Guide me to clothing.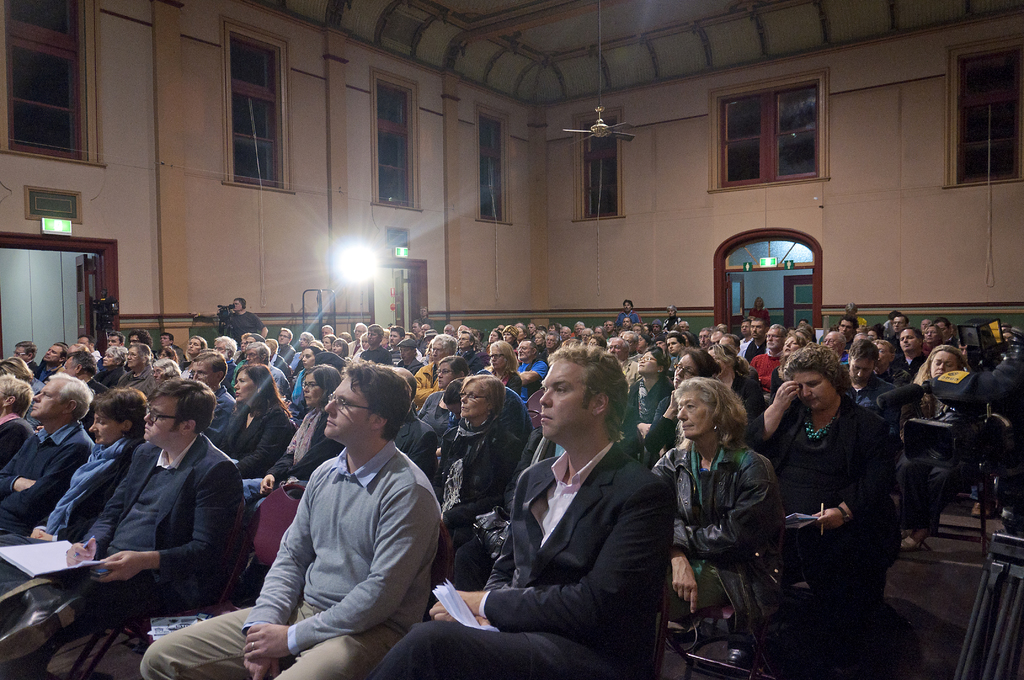
Guidance: rect(479, 368, 524, 399).
